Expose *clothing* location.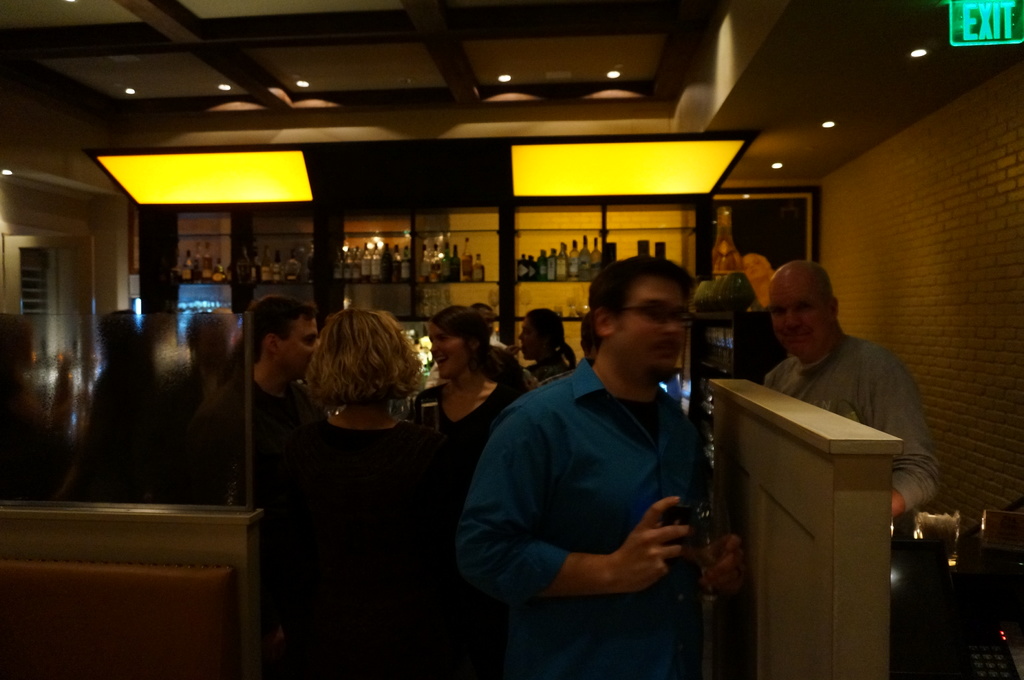
Exposed at box(283, 413, 461, 679).
